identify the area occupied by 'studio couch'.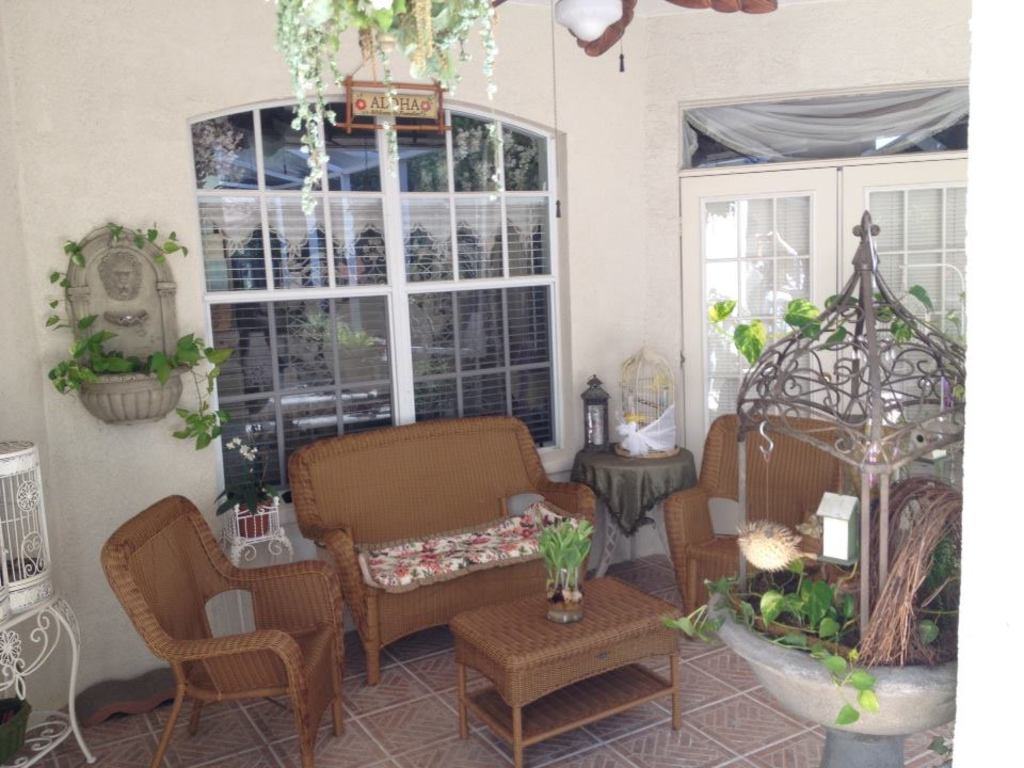
Area: bbox=[659, 404, 847, 619].
